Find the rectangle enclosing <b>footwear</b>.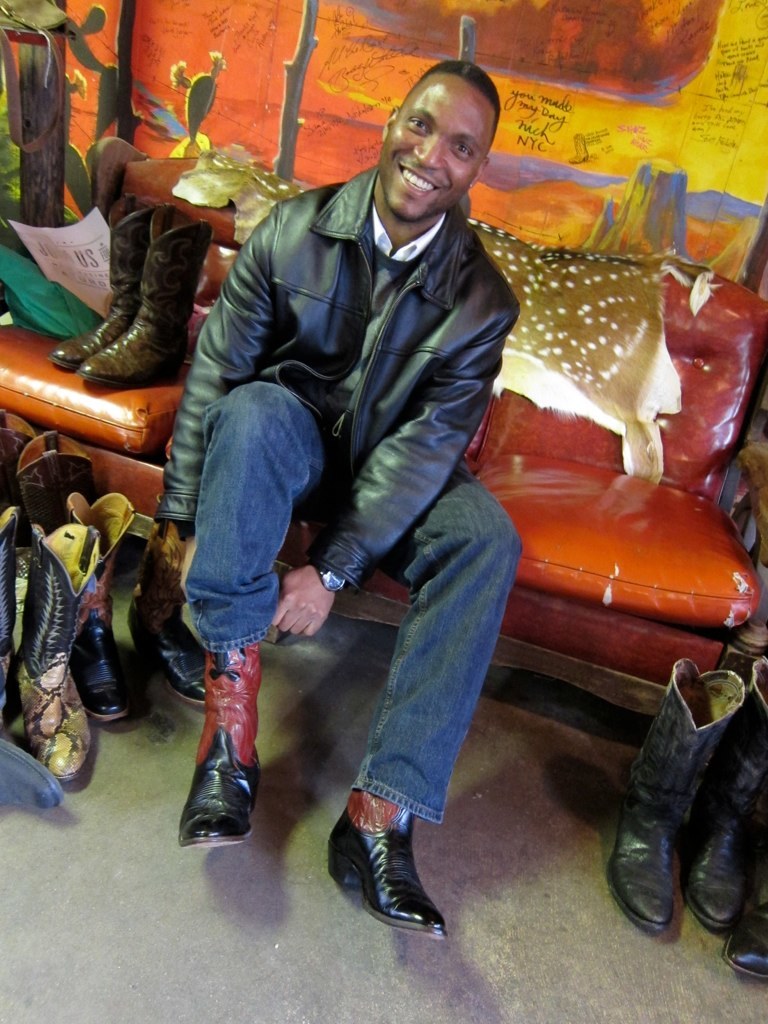
604,650,748,929.
